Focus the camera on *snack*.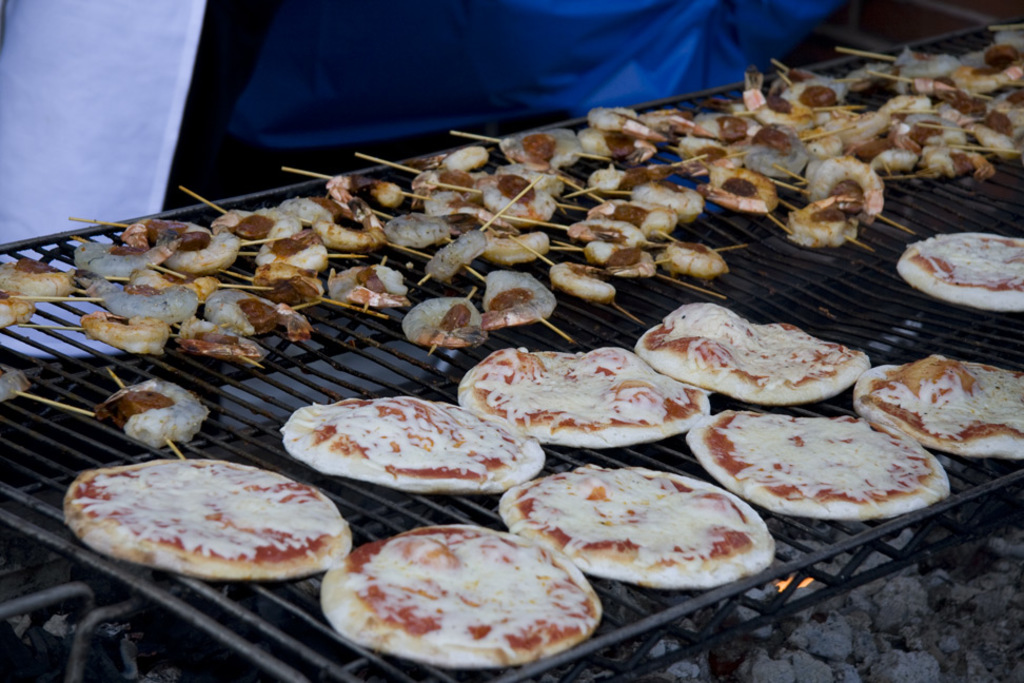
Focus region: 75,452,357,577.
